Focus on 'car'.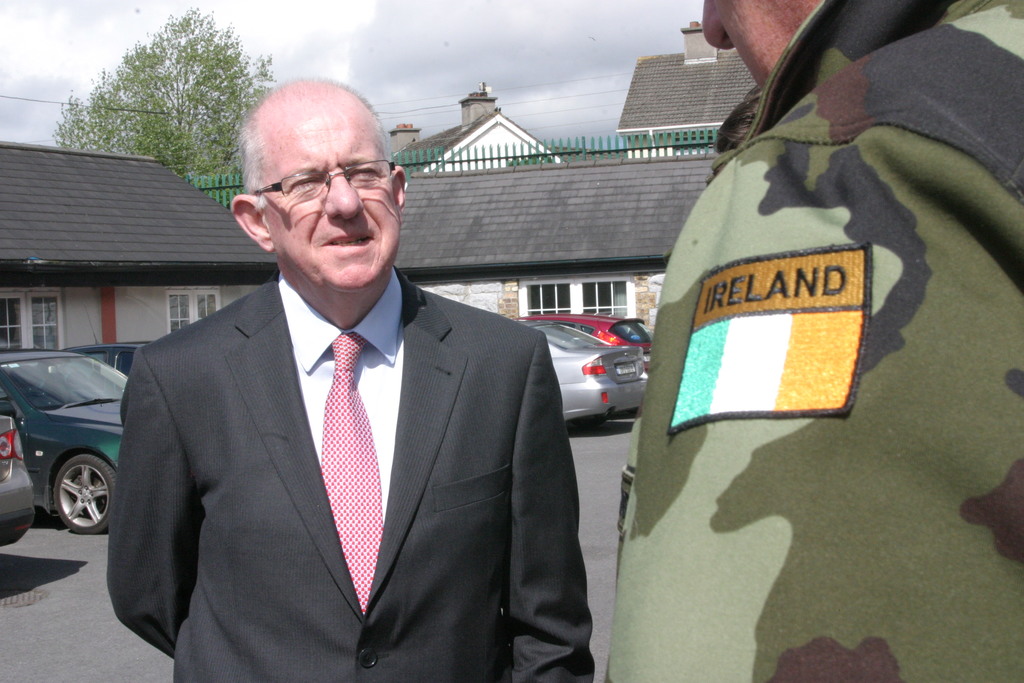
Focused at 70, 302, 152, 374.
